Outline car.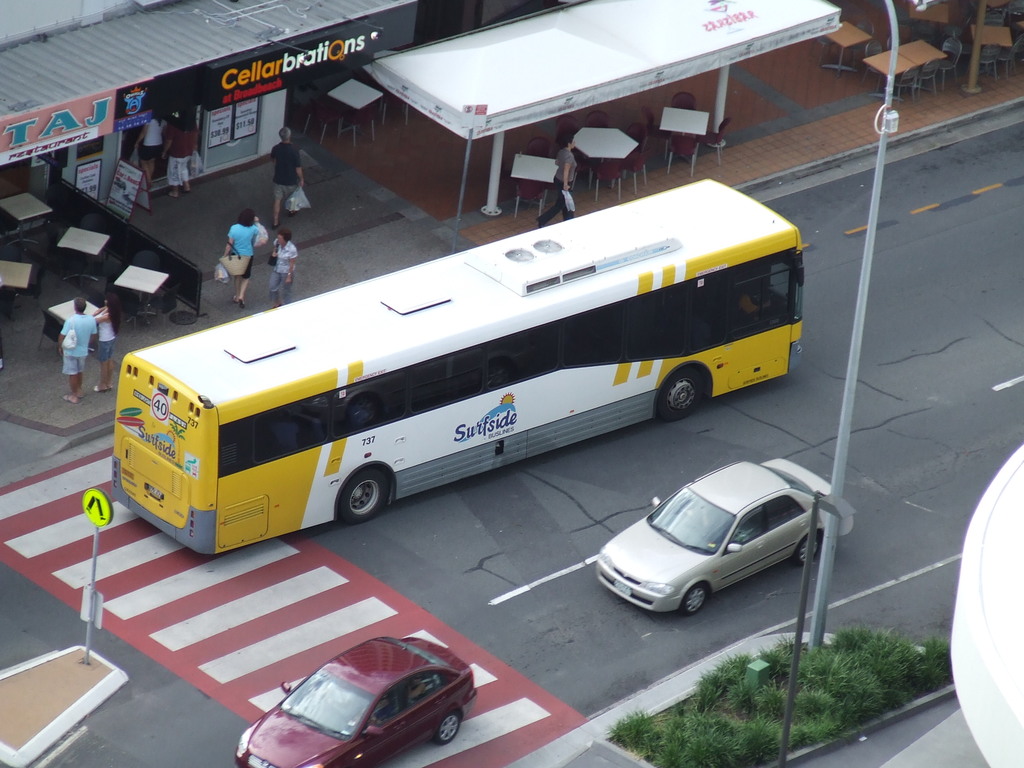
Outline: {"left": 582, "top": 468, "right": 832, "bottom": 634}.
